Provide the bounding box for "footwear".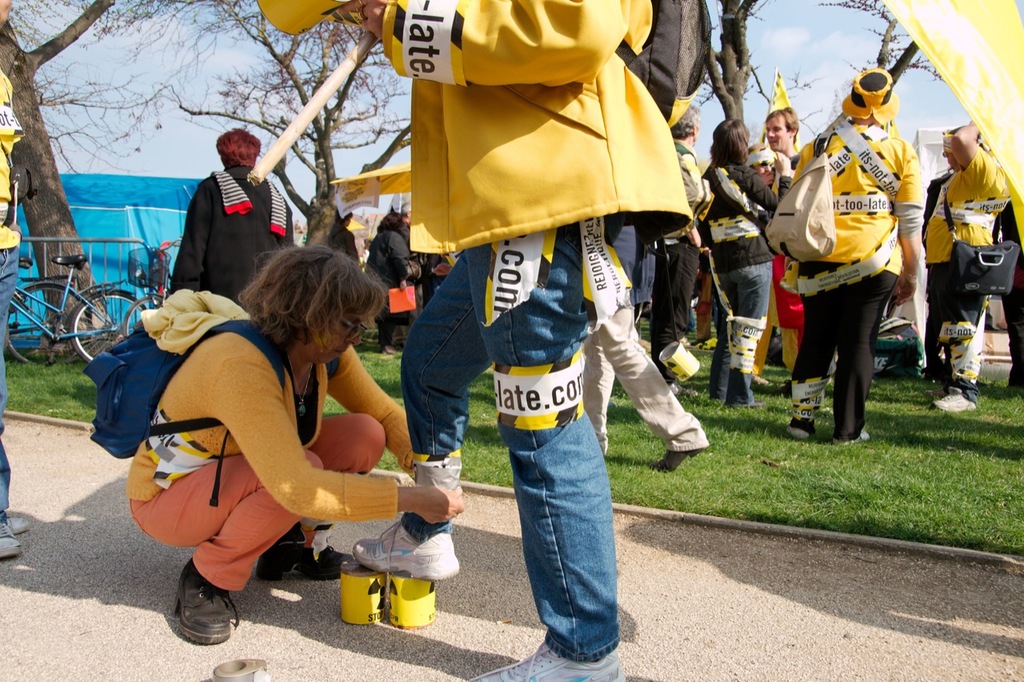
(x1=657, y1=446, x2=703, y2=472).
